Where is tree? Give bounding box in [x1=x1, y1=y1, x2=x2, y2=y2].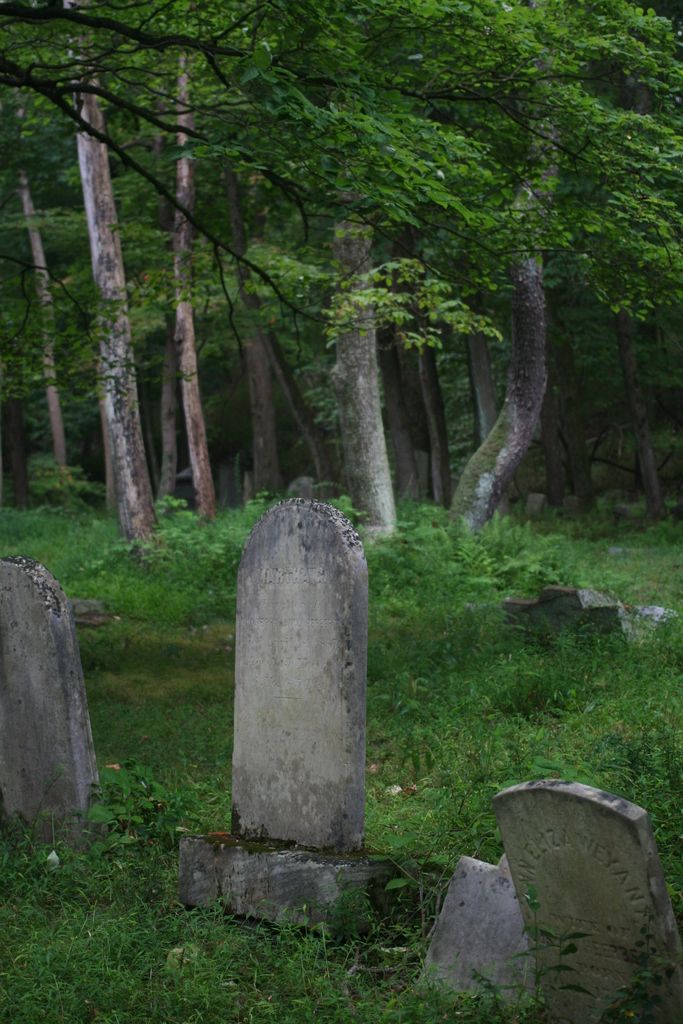
[x1=0, y1=0, x2=682, y2=355].
